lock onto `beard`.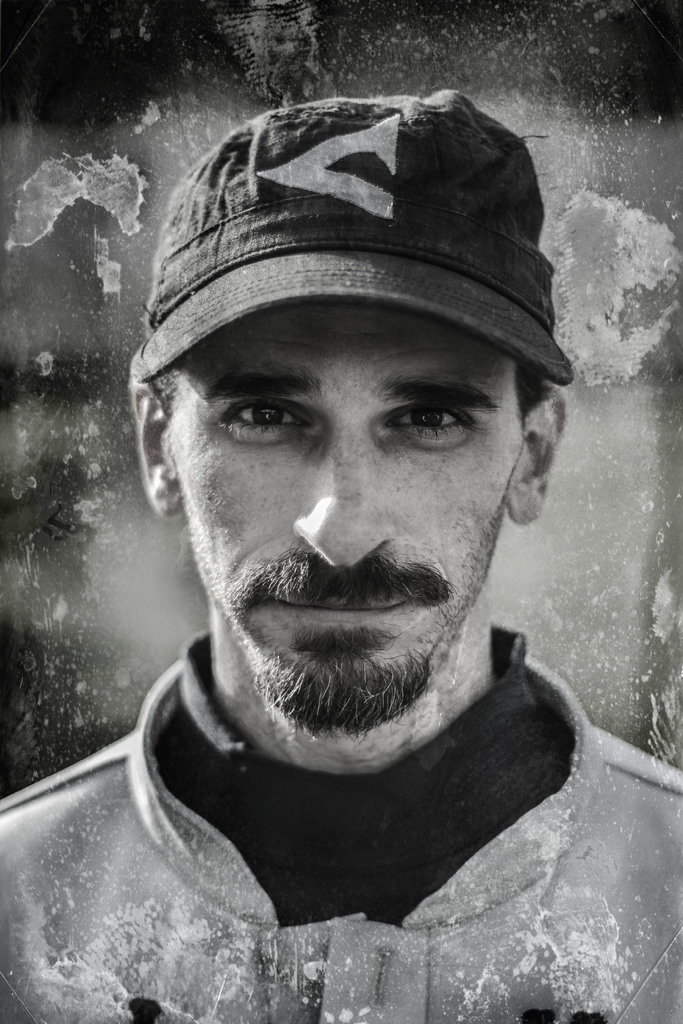
Locked: (x1=186, y1=422, x2=521, y2=758).
